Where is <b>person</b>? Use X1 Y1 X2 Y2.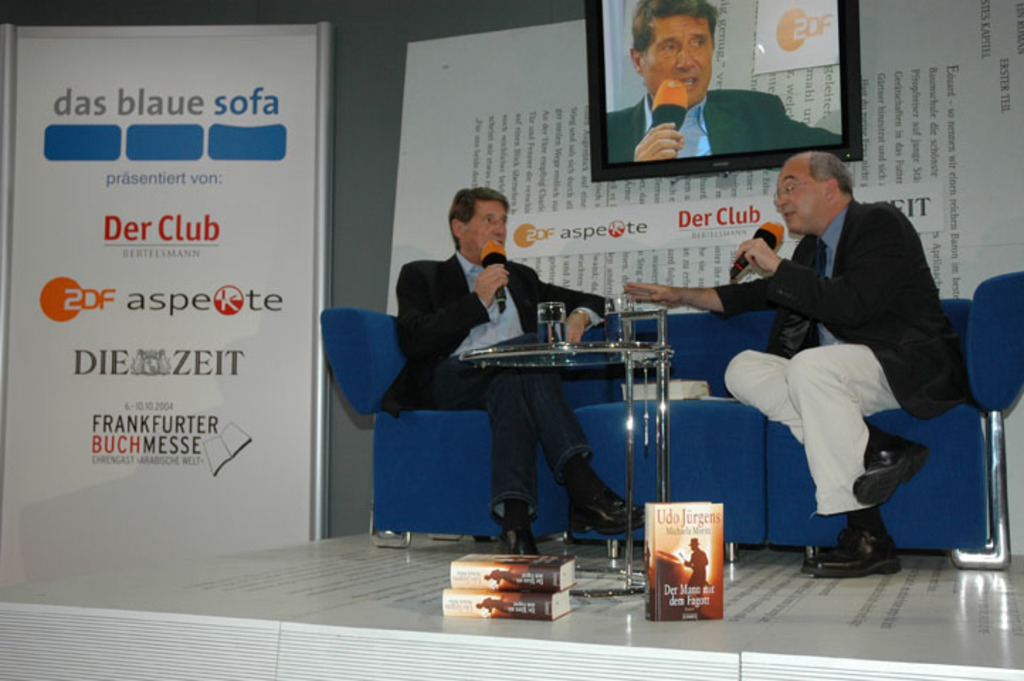
397 176 607 549.
